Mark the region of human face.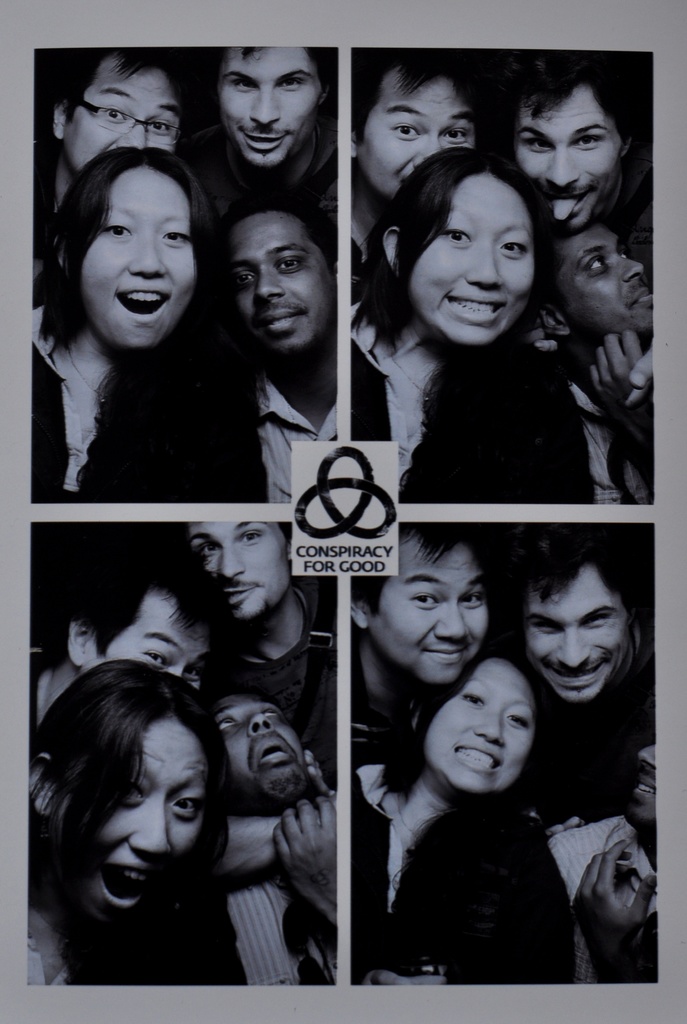
Region: select_region(420, 672, 530, 795).
